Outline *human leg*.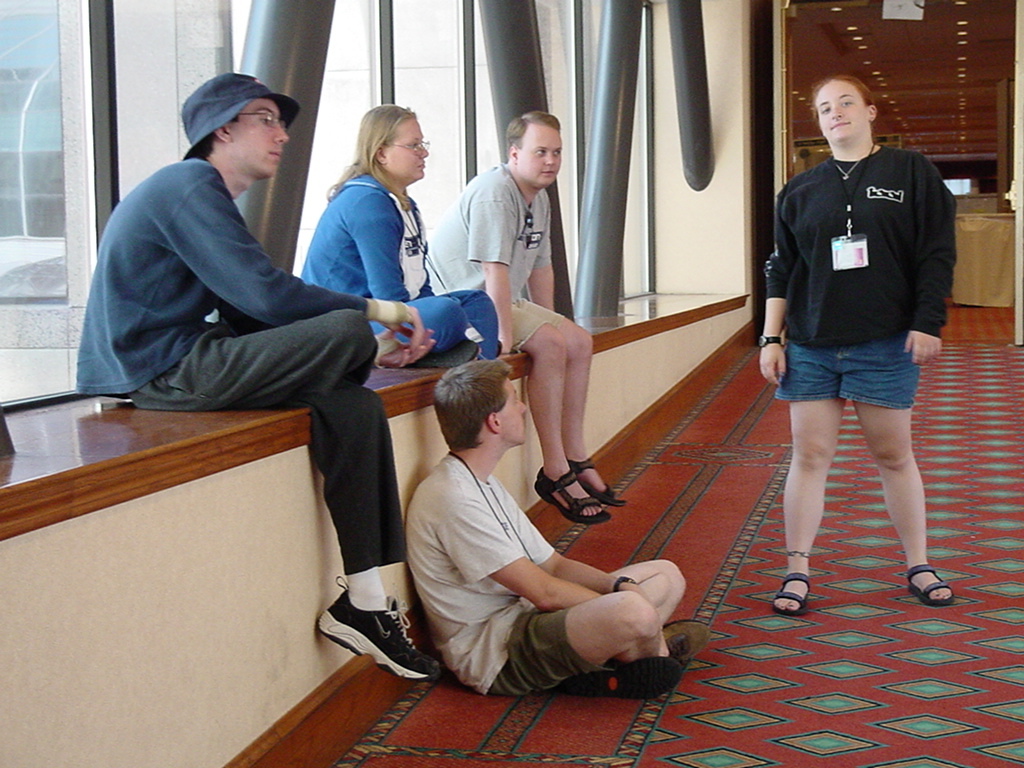
Outline: x1=365, y1=293, x2=458, y2=352.
